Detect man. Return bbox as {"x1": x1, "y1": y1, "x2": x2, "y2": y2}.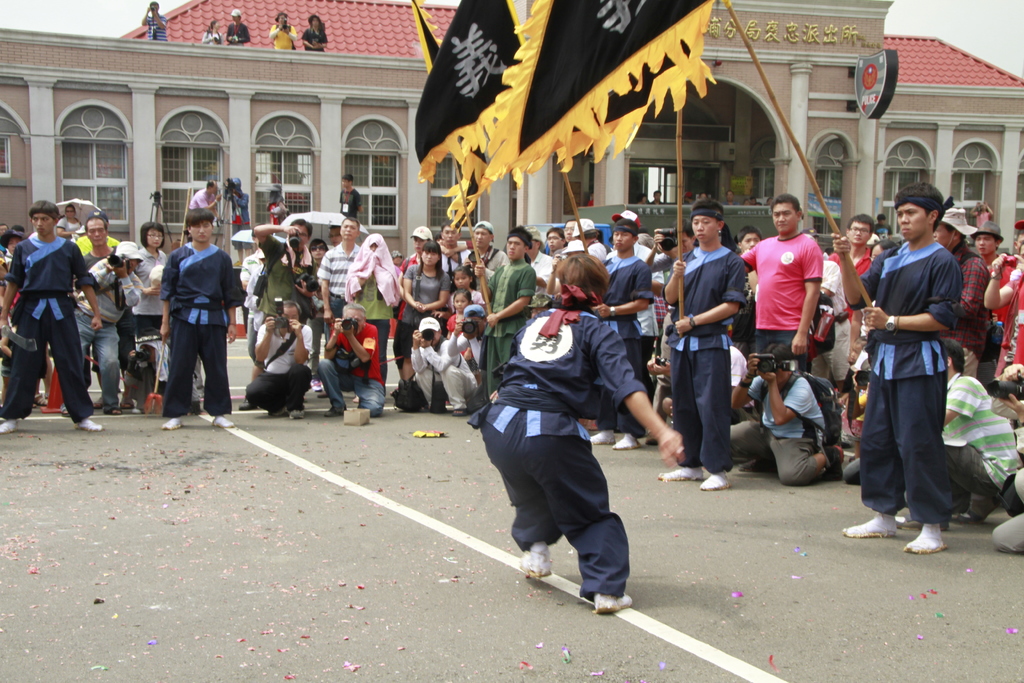
{"x1": 659, "y1": 202, "x2": 745, "y2": 492}.
